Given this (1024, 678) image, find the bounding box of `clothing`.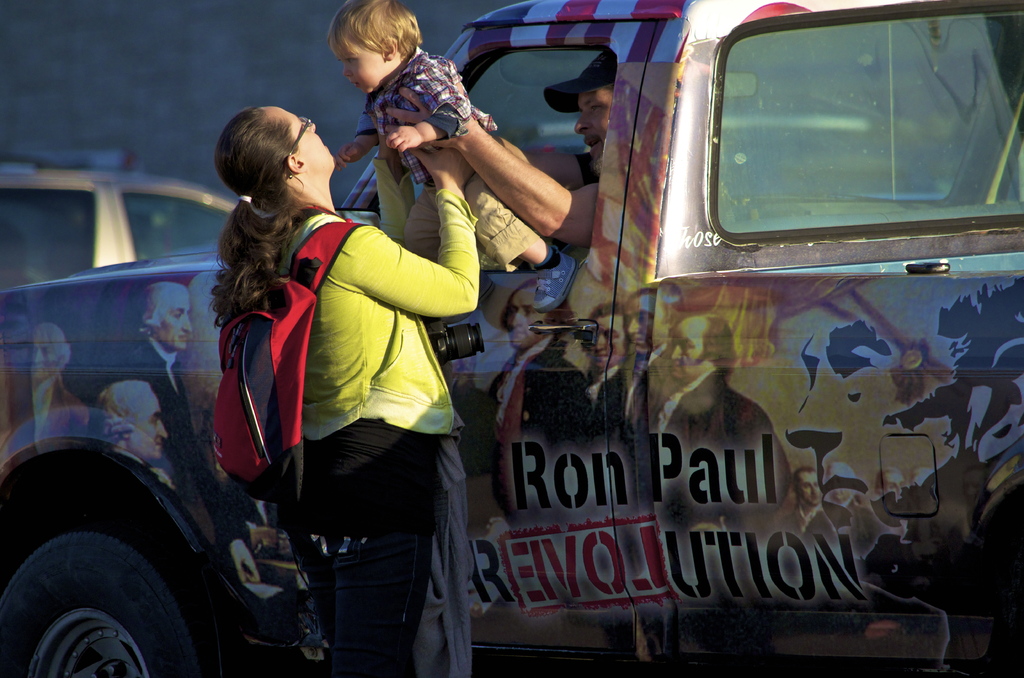
(275,154,474,677).
